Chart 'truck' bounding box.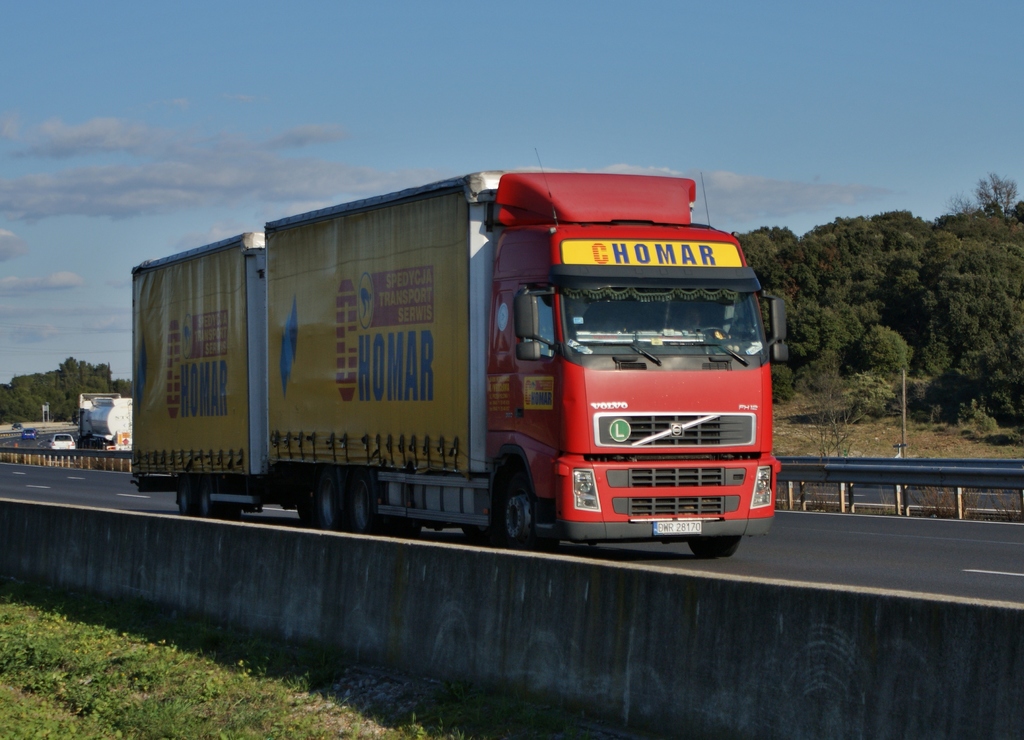
Charted: 118 162 791 581.
